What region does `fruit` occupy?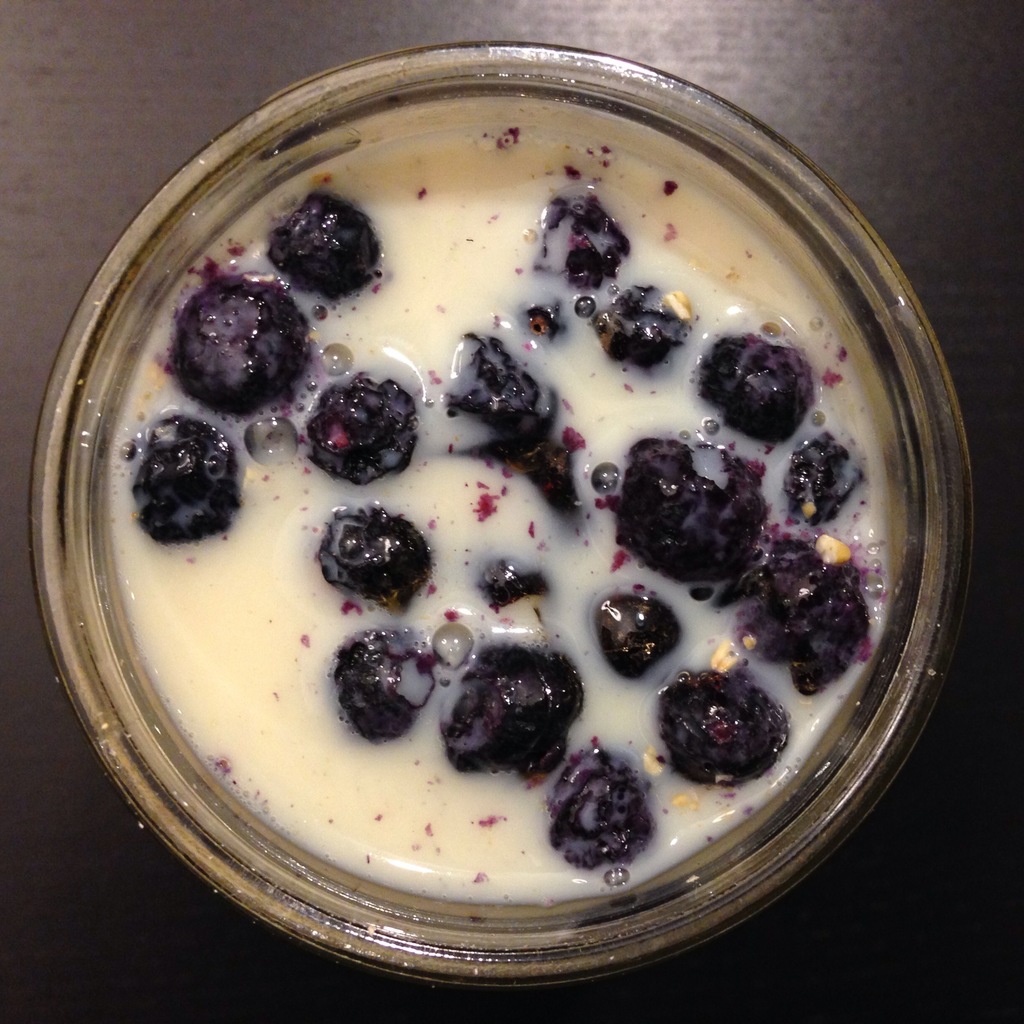
bbox=(511, 295, 572, 337).
